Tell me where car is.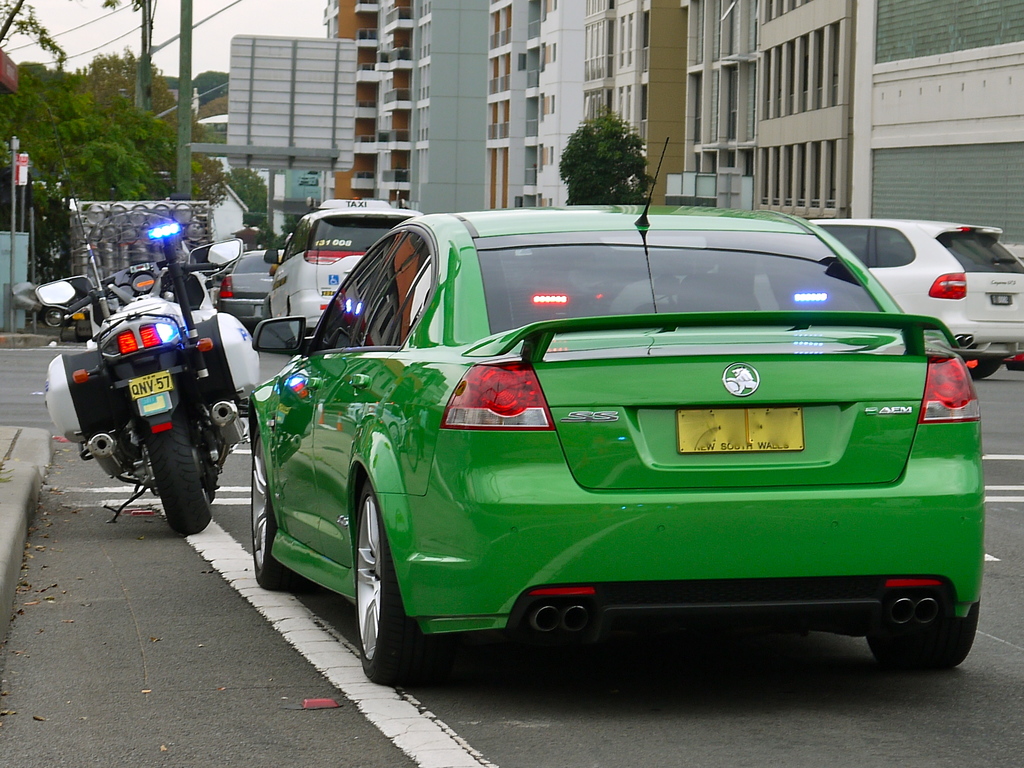
car is at detection(262, 200, 424, 349).
